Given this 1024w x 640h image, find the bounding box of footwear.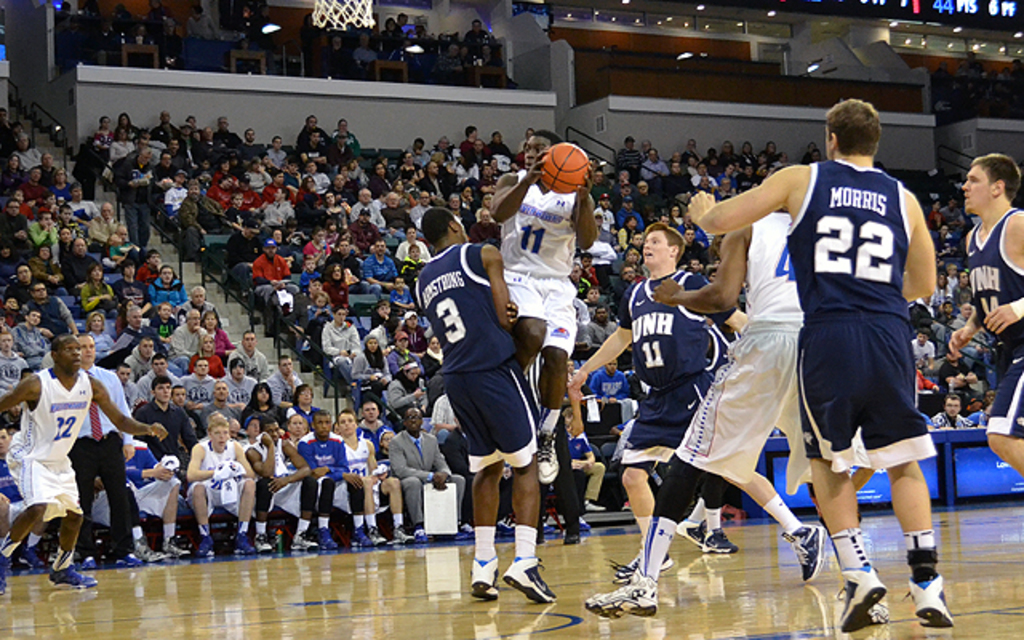
{"left": 498, "top": 515, "right": 510, "bottom": 530}.
